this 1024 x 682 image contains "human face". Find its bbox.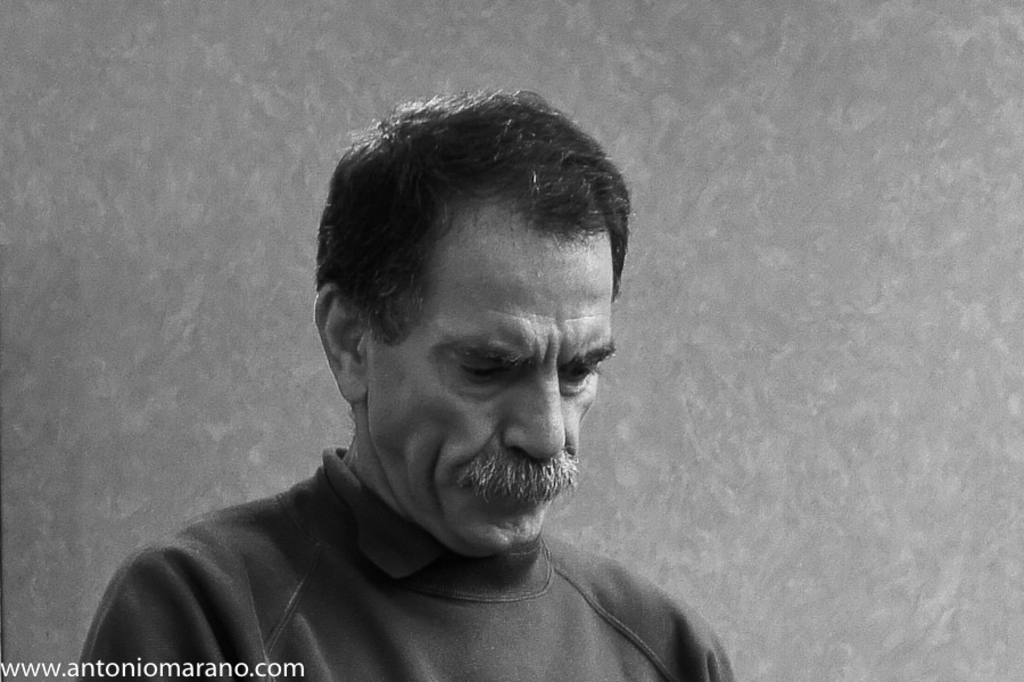
Rect(370, 237, 613, 559).
